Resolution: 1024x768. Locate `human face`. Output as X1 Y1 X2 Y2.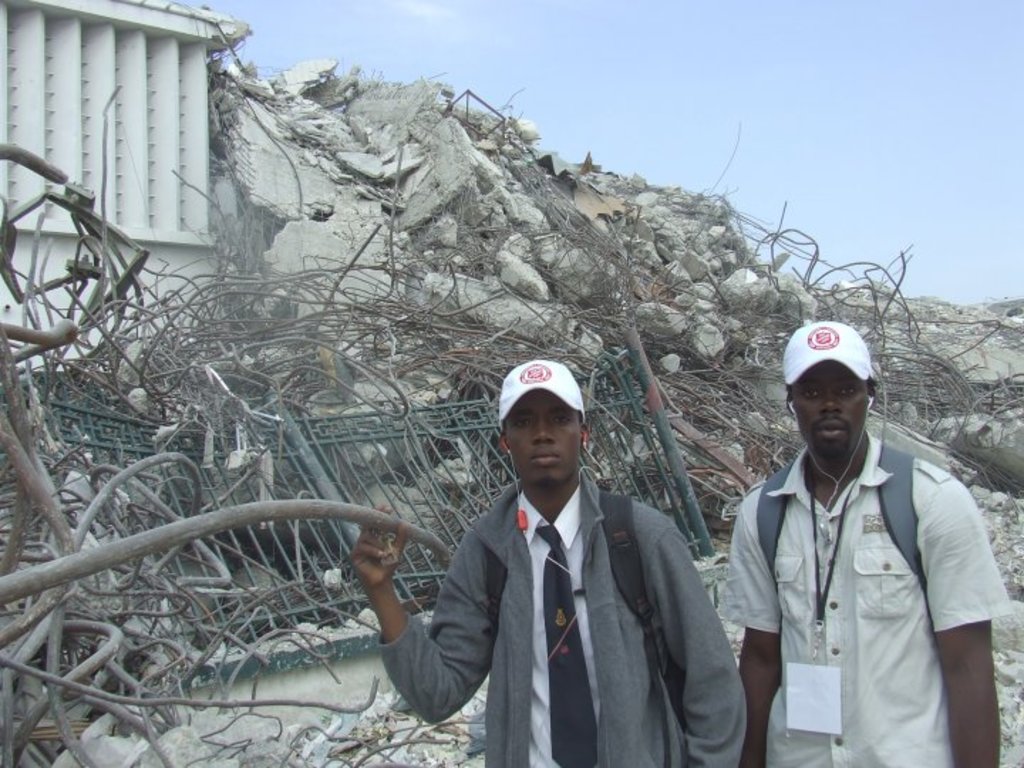
795 361 866 457.
